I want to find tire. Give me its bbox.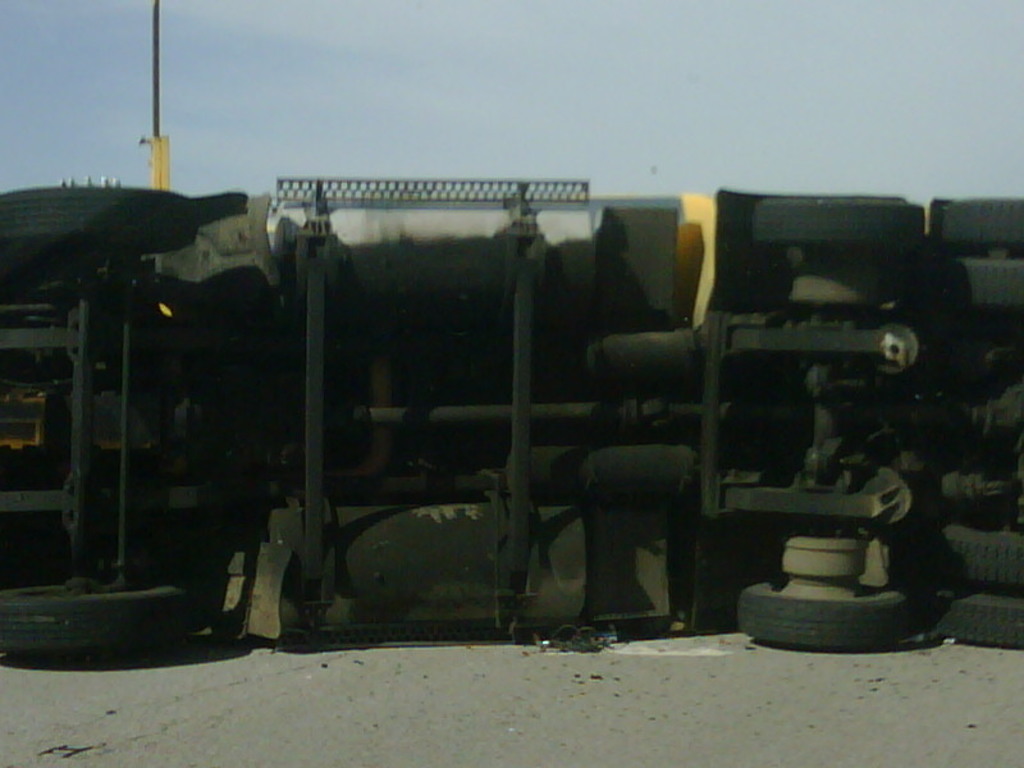
(938, 521, 1023, 584).
